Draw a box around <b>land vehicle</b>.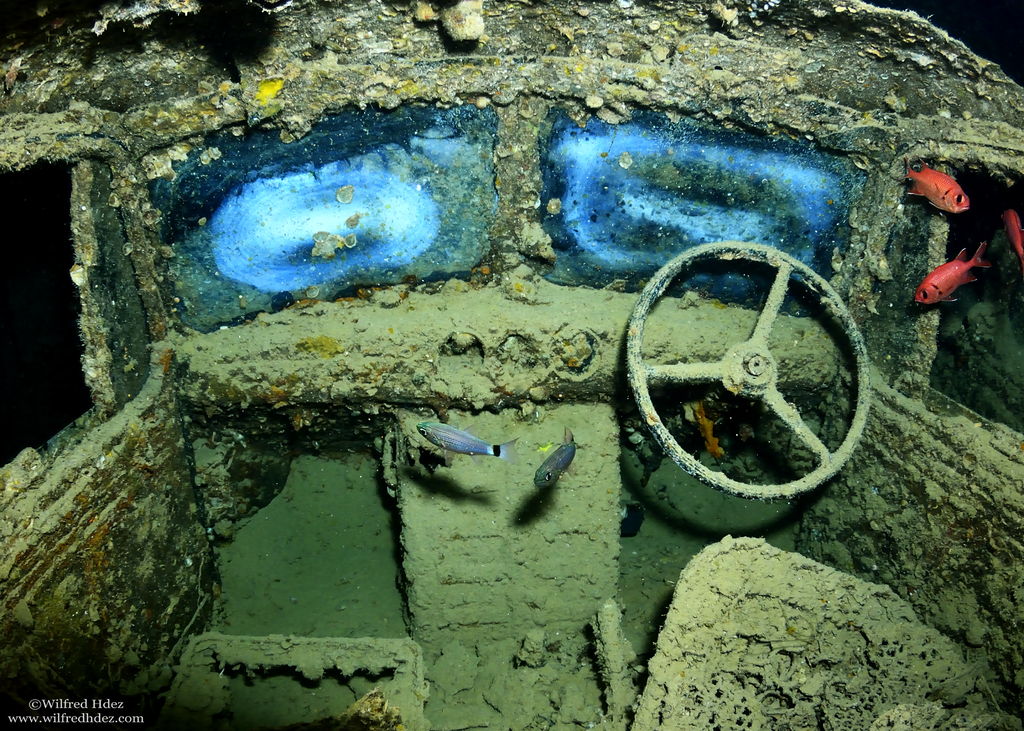
x1=0, y1=0, x2=1023, y2=730.
